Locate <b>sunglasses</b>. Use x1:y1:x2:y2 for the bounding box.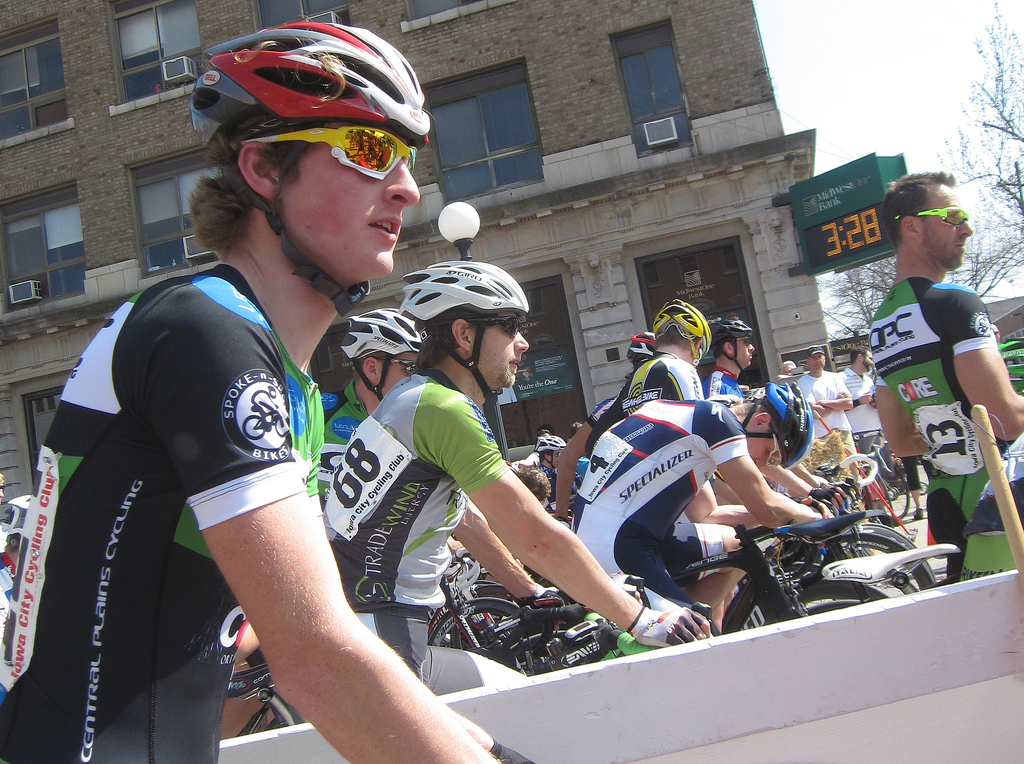
242:123:418:179.
